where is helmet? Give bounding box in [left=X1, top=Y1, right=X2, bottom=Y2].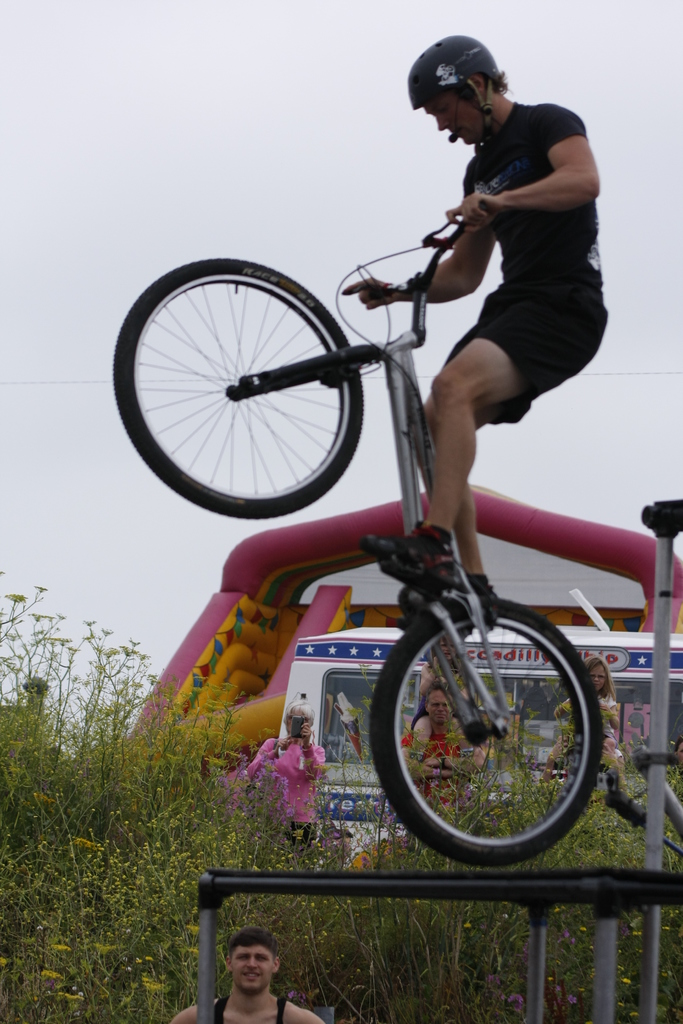
[left=417, top=30, right=516, bottom=134].
